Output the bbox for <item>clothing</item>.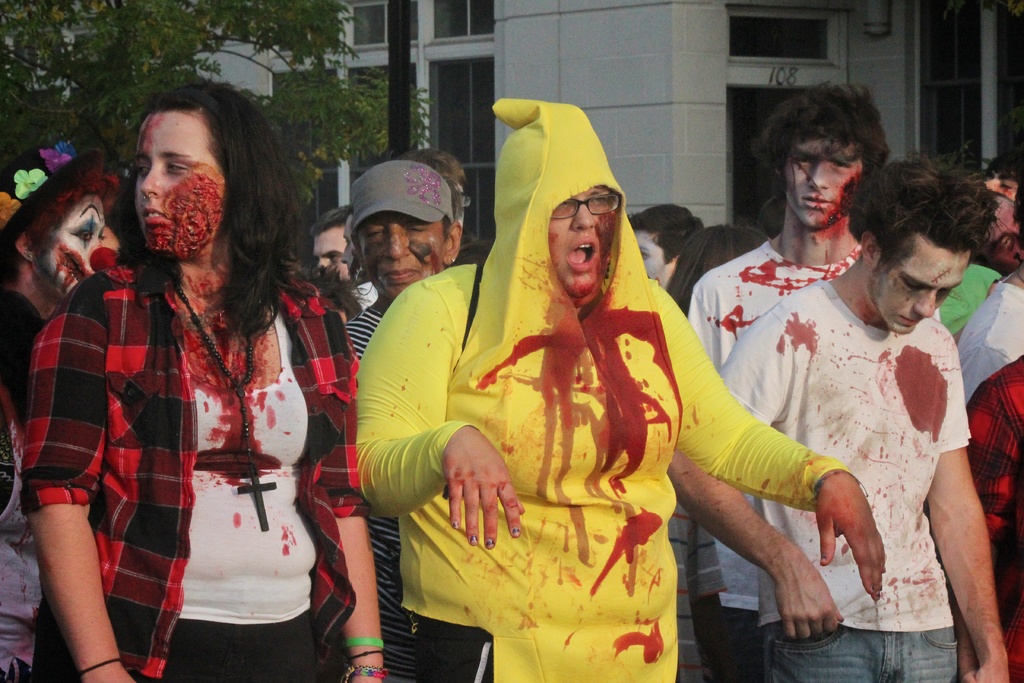
956,272,1023,400.
